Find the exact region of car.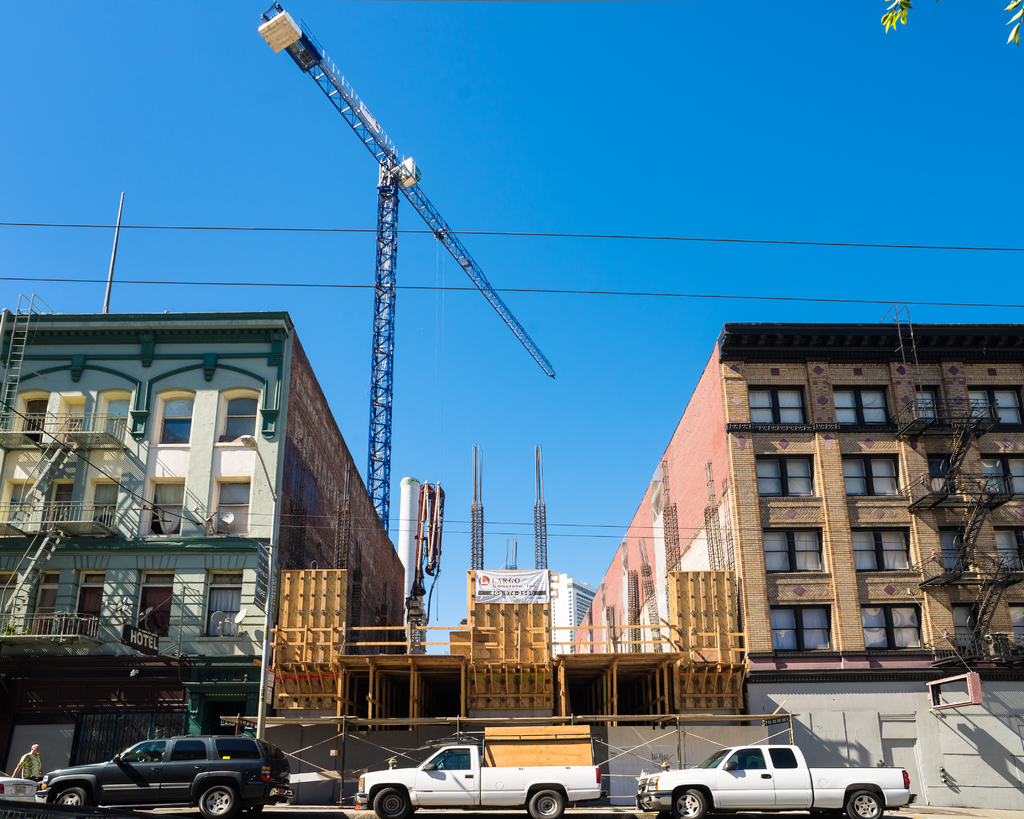
Exact region: {"left": 348, "top": 734, "right": 605, "bottom": 818}.
